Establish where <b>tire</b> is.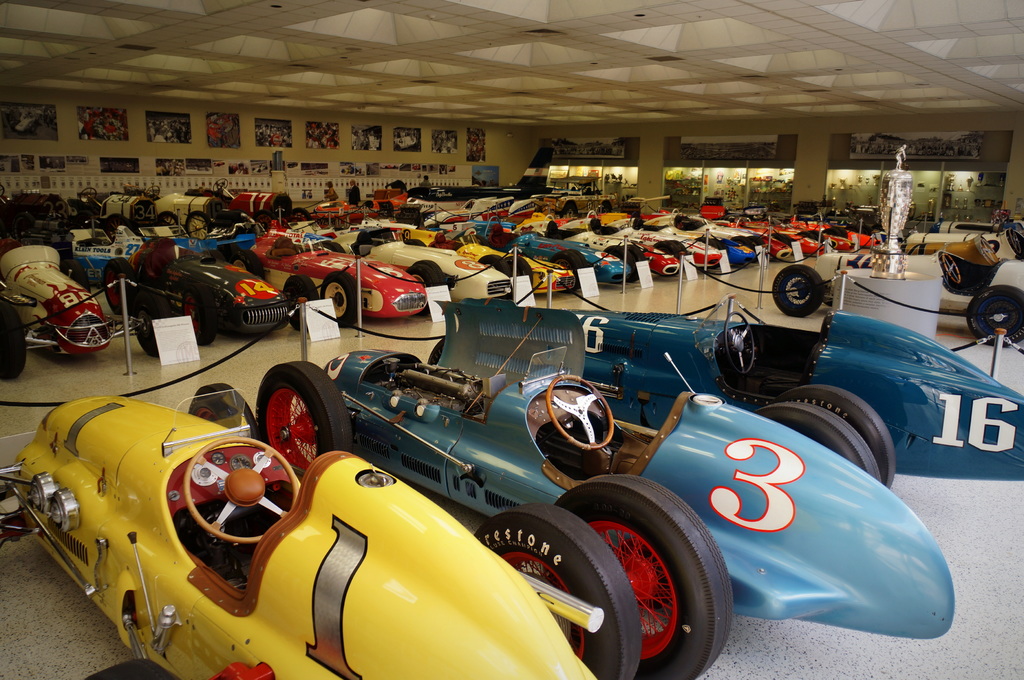
Established at 625,246,646,279.
